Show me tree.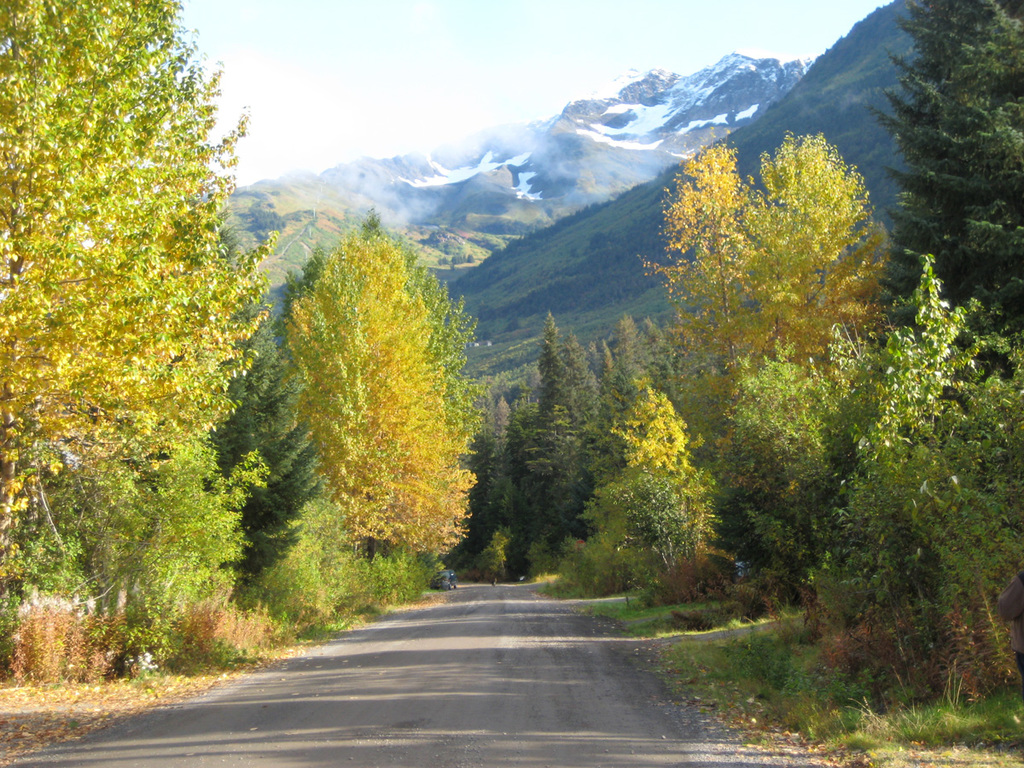
tree is here: {"x1": 631, "y1": 137, "x2": 760, "y2": 427}.
